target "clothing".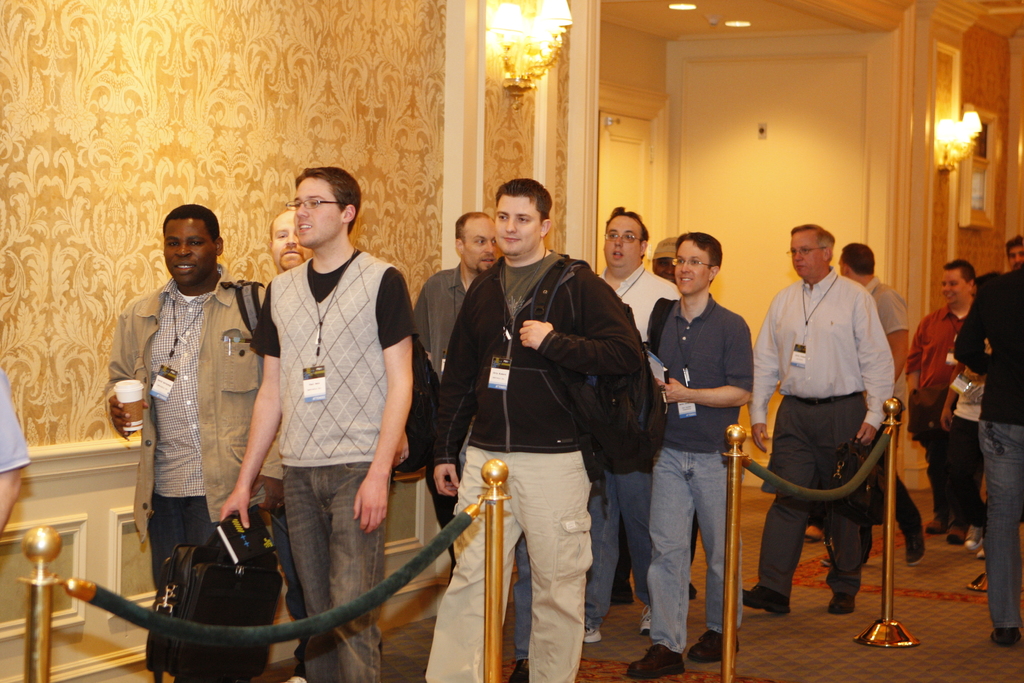
Target region: BBox(986, 415, 1023, 630).
